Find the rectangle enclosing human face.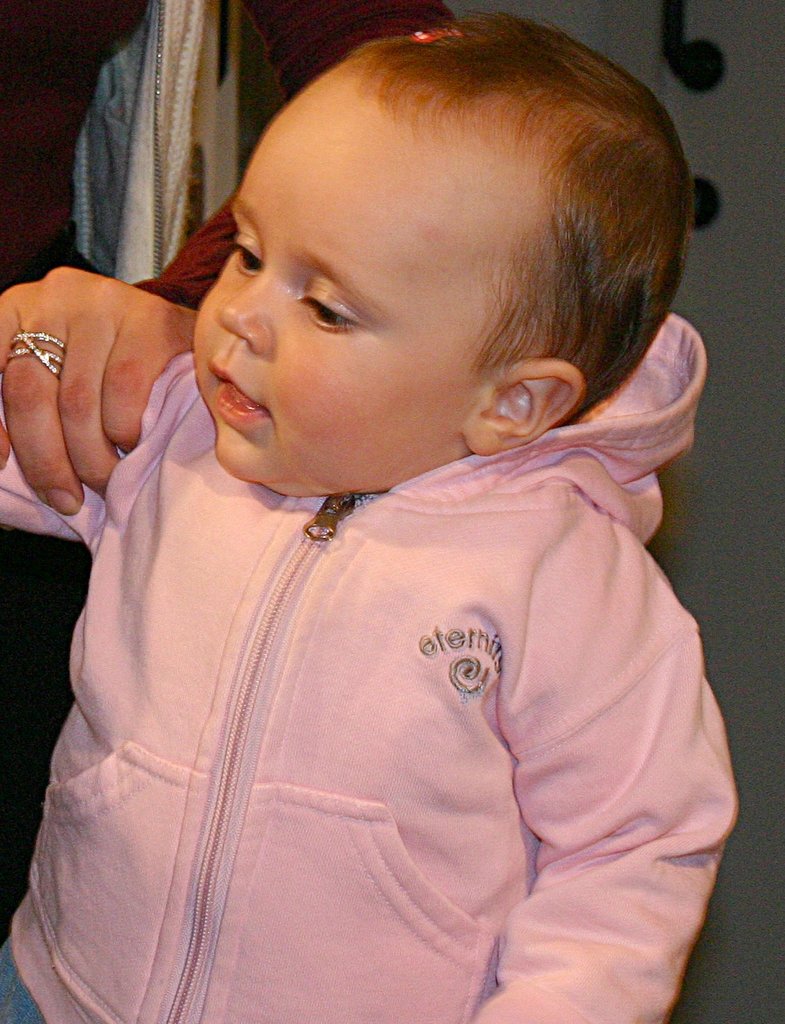
BBox(192, 83, 486, 499).
